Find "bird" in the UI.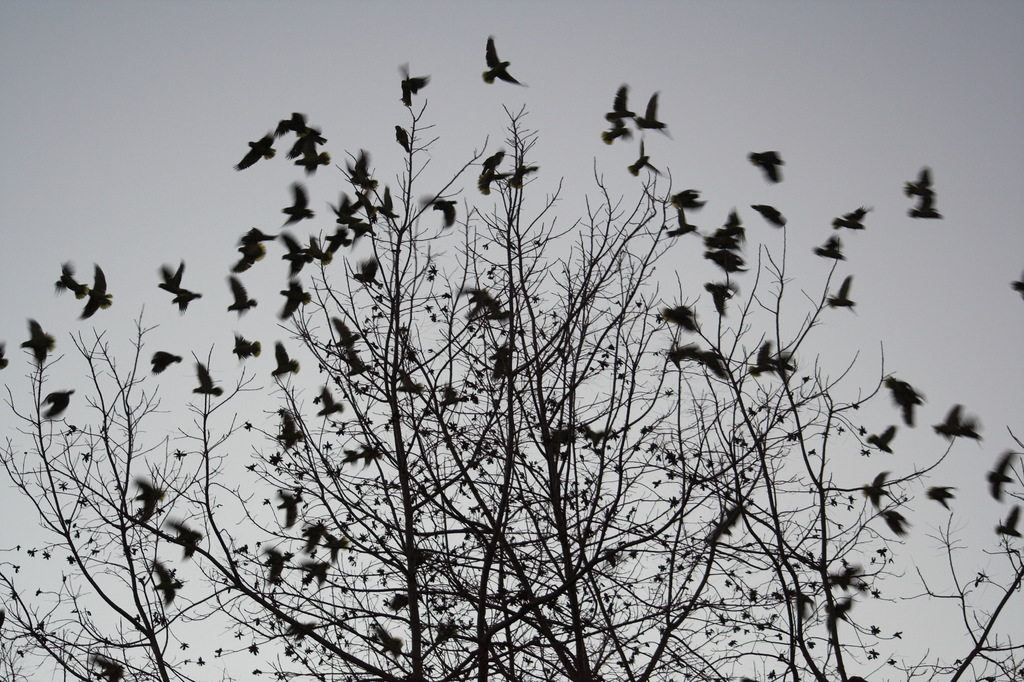
UI element at 835,198,867,232.
